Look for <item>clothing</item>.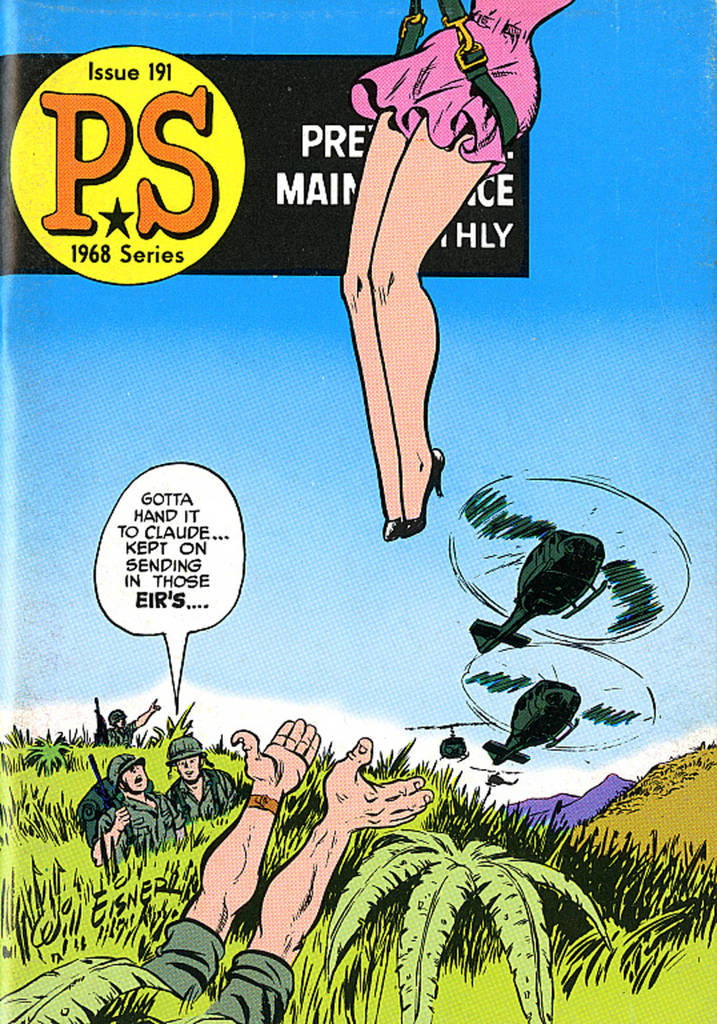
Found: bbox=[103, 789, 171, 857].
